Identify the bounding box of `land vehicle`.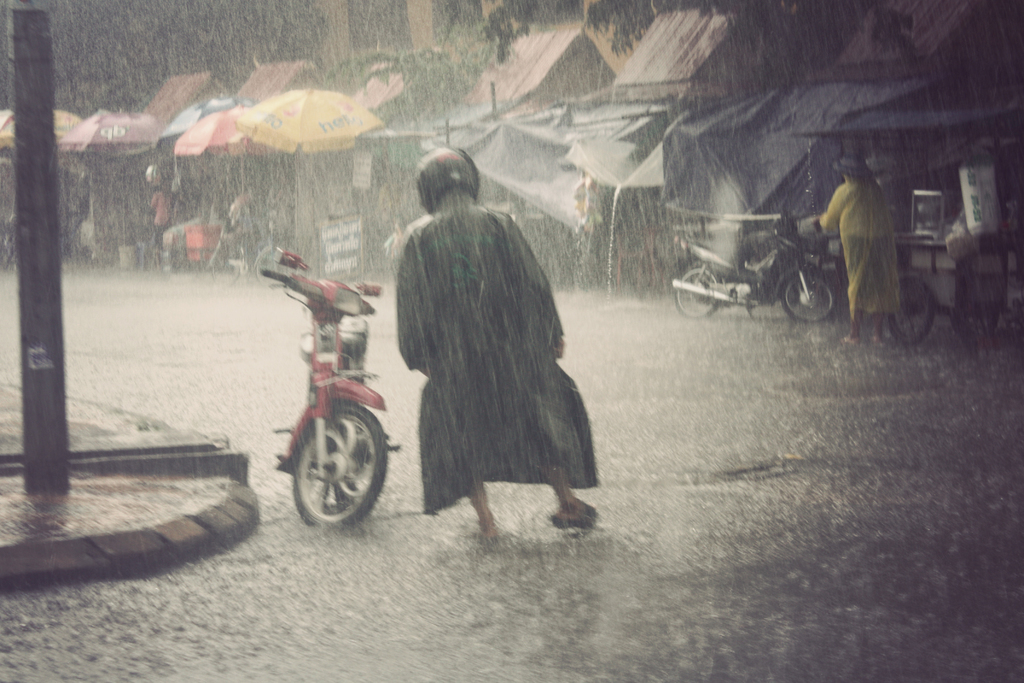
detection(213, 219, 246, 286).
